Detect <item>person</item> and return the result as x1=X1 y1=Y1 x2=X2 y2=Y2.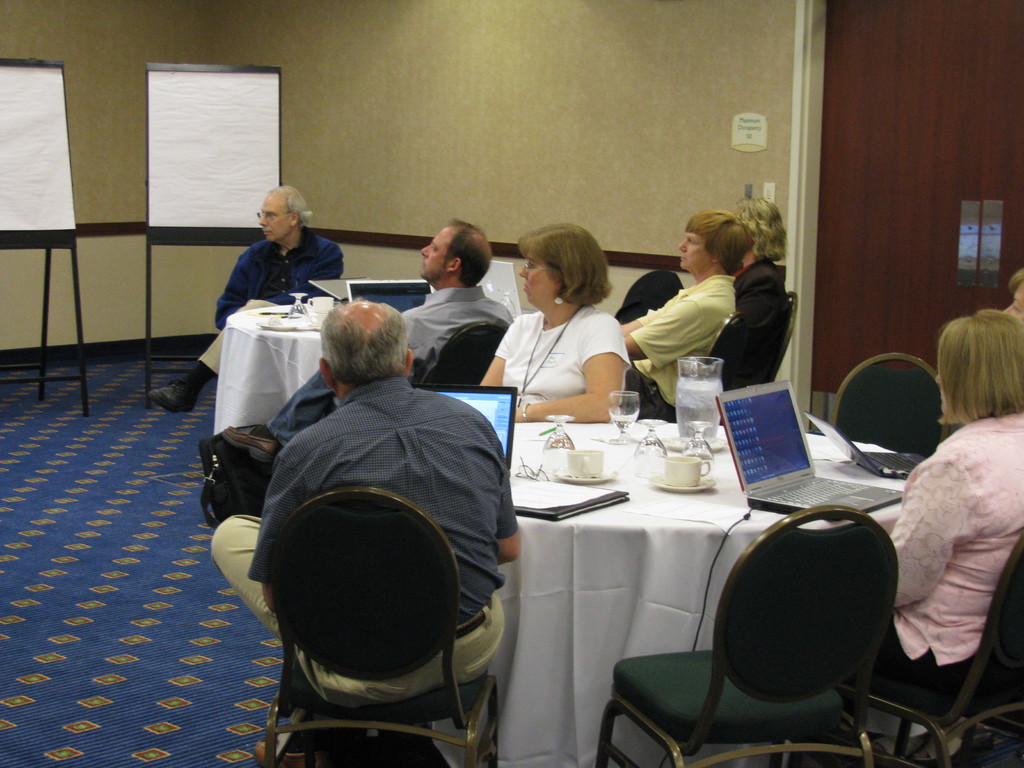
x1=609 y1=193 x2=794 y2=413.
